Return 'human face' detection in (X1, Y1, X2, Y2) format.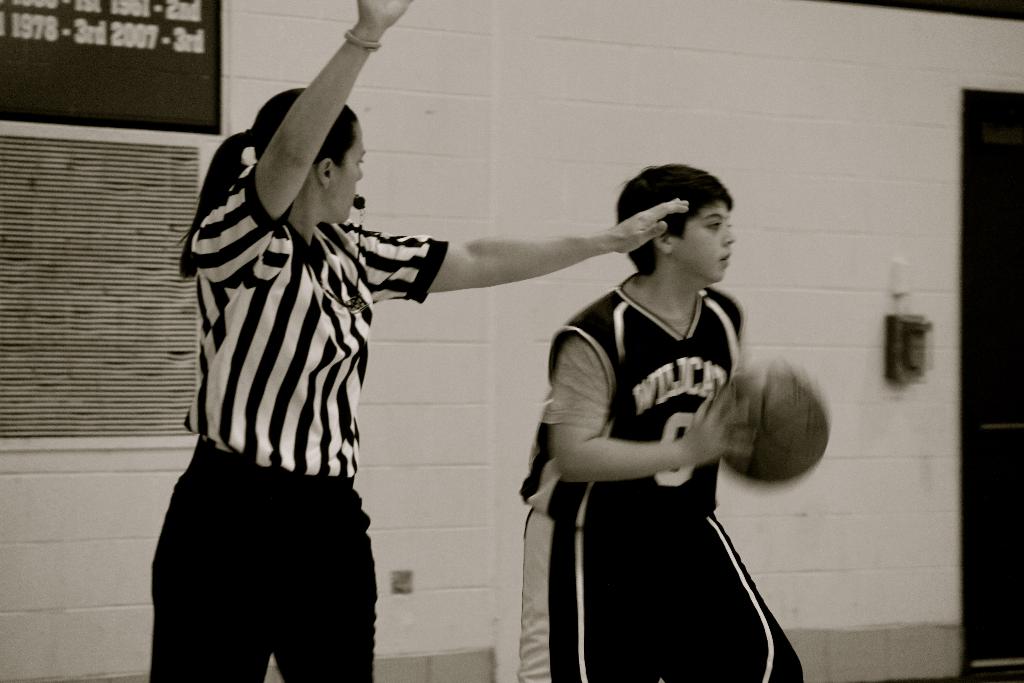
(331, 126, 365, 219).
